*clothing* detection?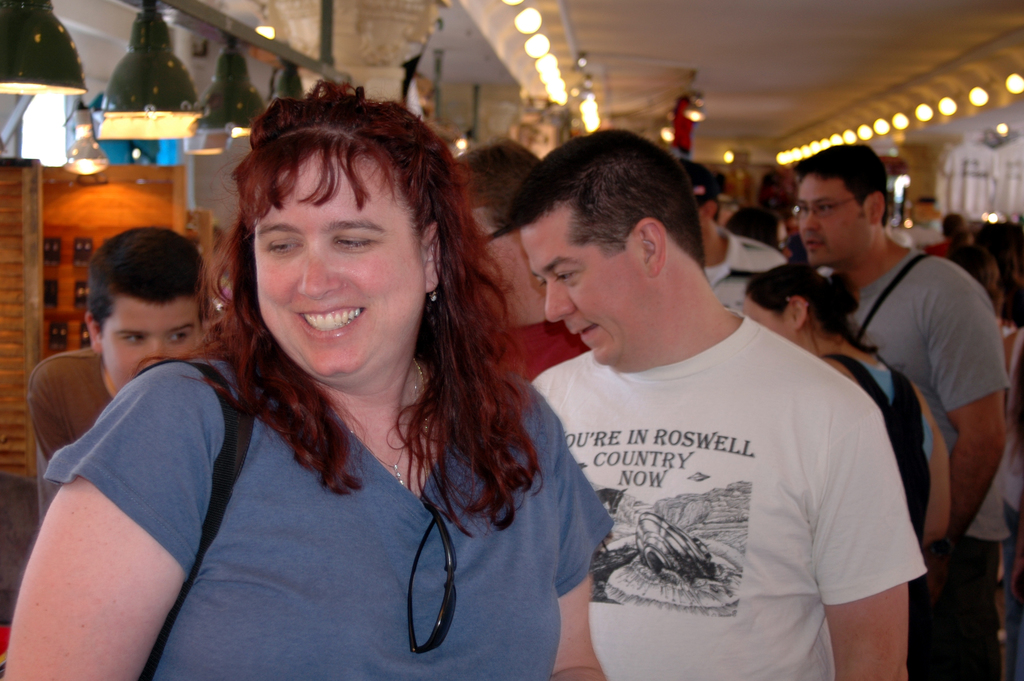
detection(42, 338, 614, 680)
